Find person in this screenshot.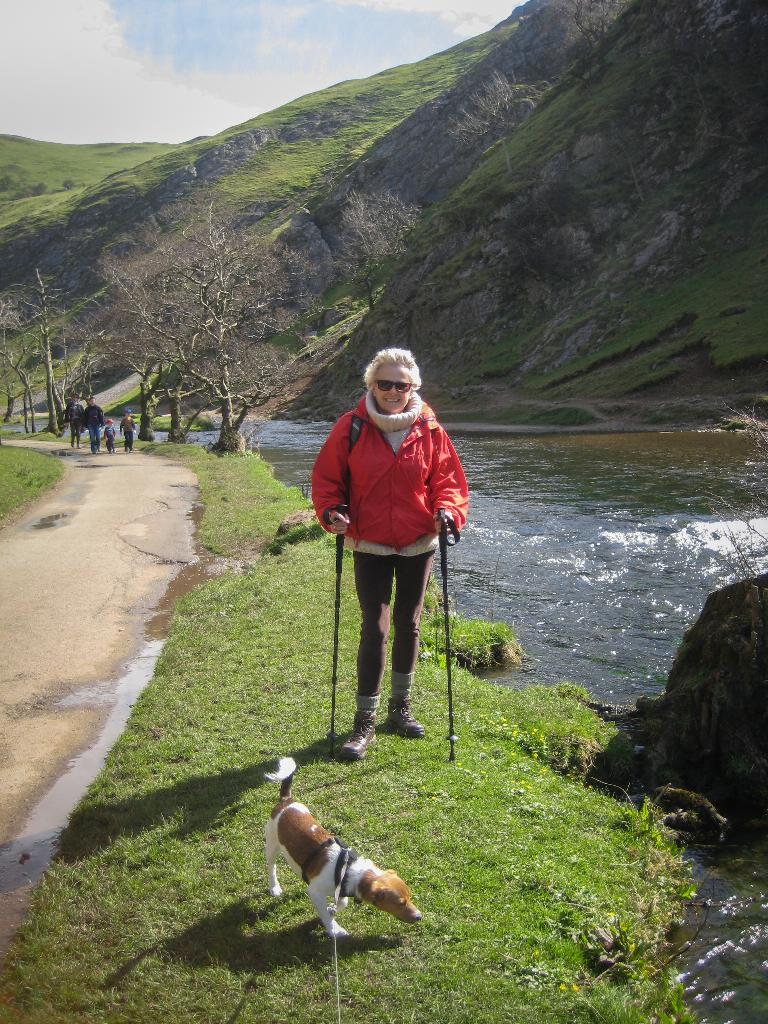
The bounding box for person is left=312, top=347, right=471, bottom=760.
